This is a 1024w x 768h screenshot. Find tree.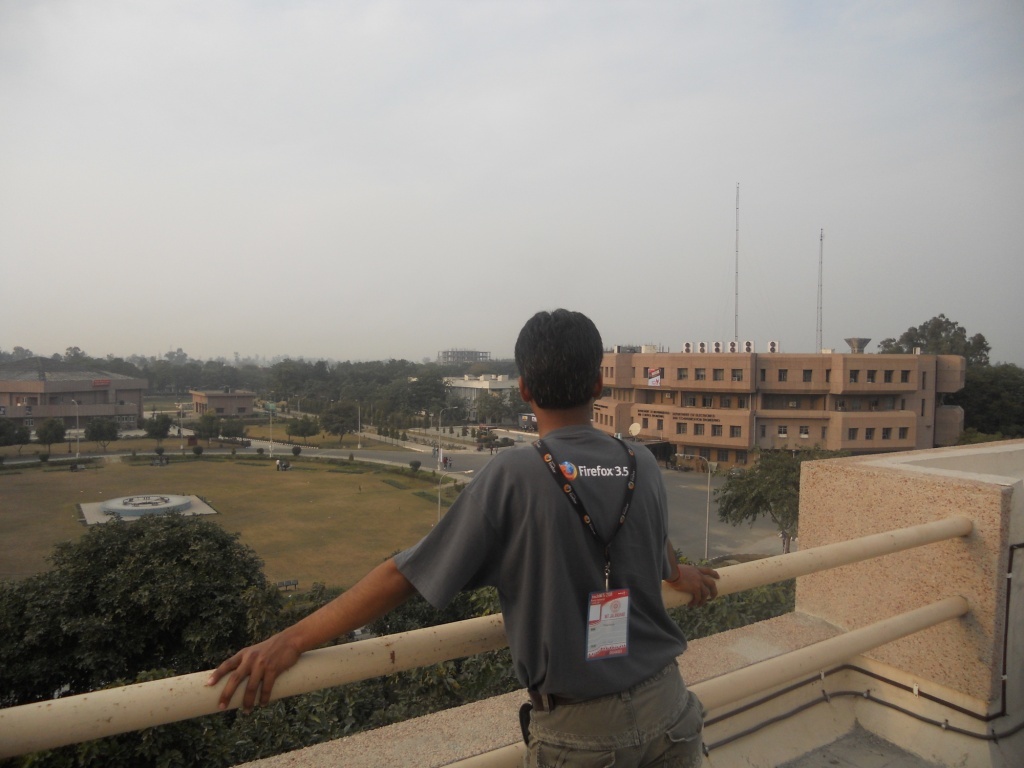
Bounding box: rect(20, 502, 281, 684).
